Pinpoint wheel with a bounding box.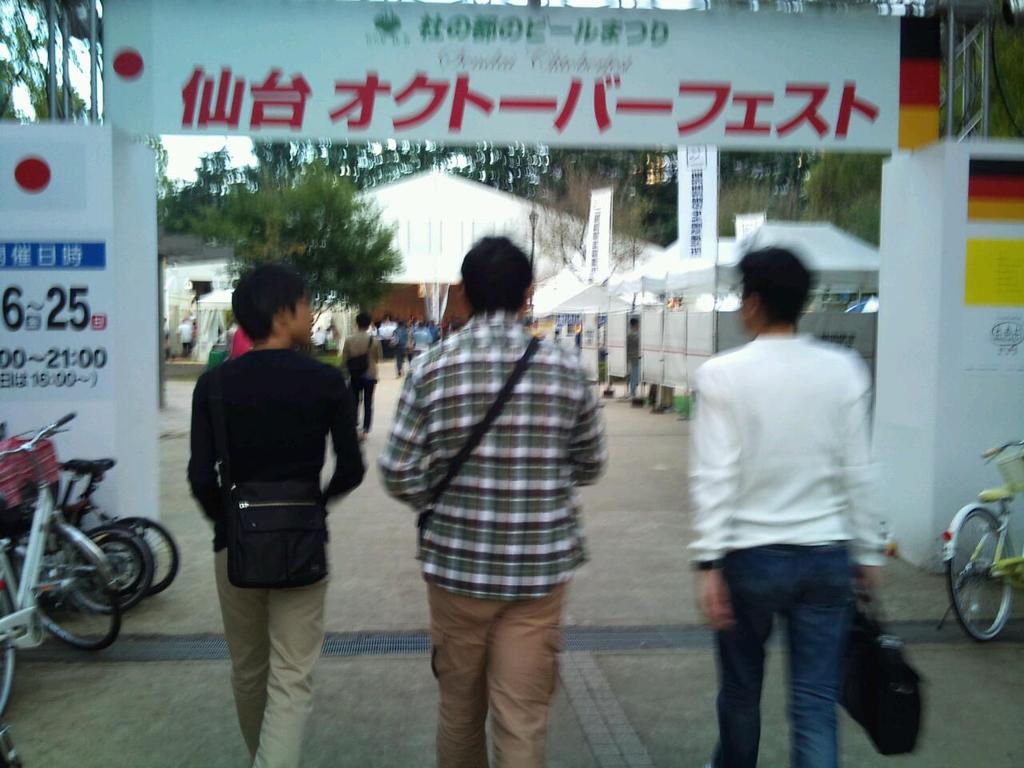
x1=940 y1=500 x2=1022 y2=638.
